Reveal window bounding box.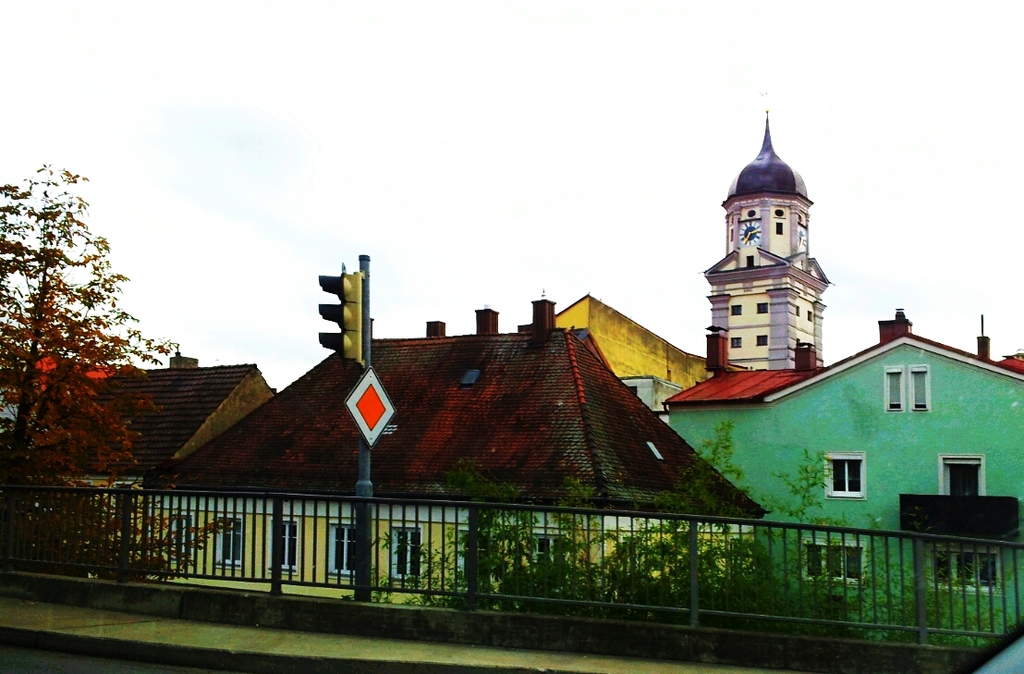
Revealed: <region>731, 339, 740, 349</region>.
